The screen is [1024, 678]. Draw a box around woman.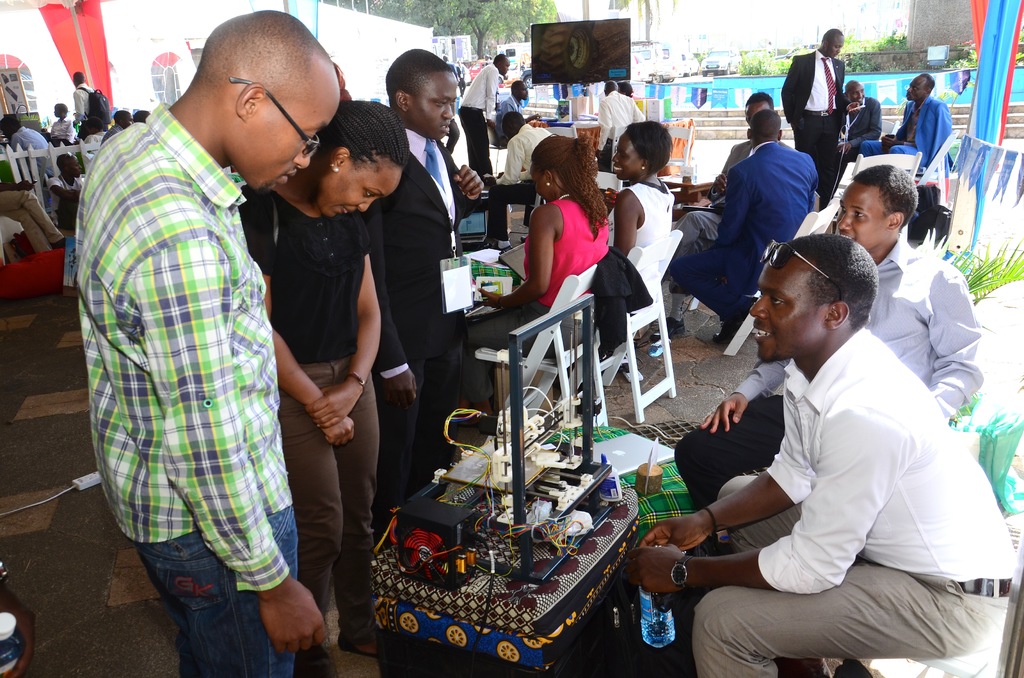
593, 115, 674, 365.
